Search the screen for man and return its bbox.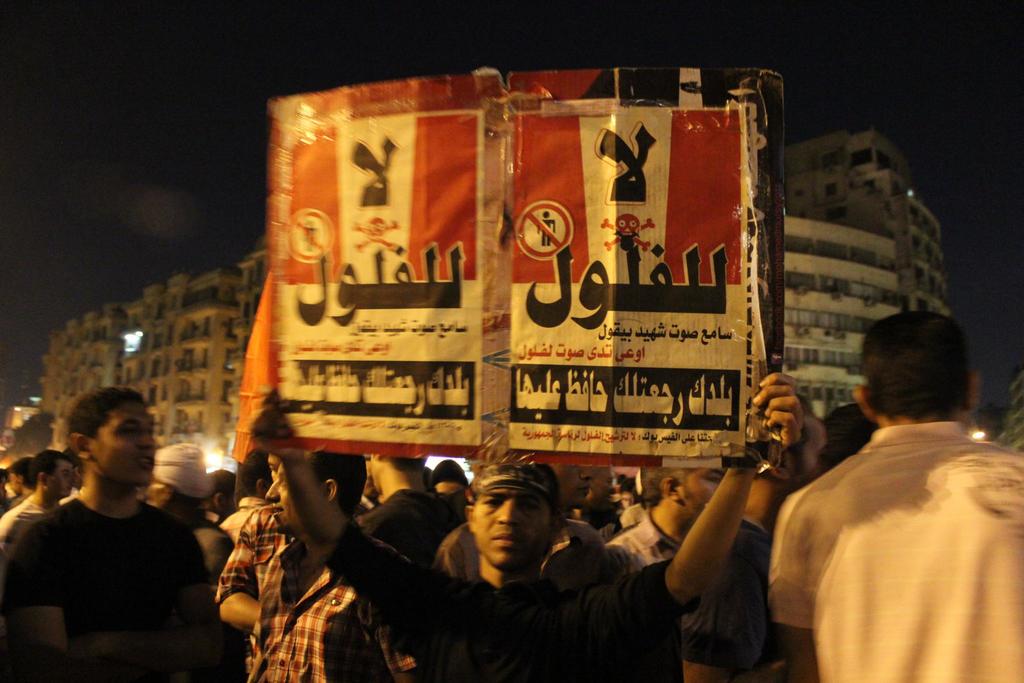
Found: (left=359, top=453, right=387, bottom=515).
